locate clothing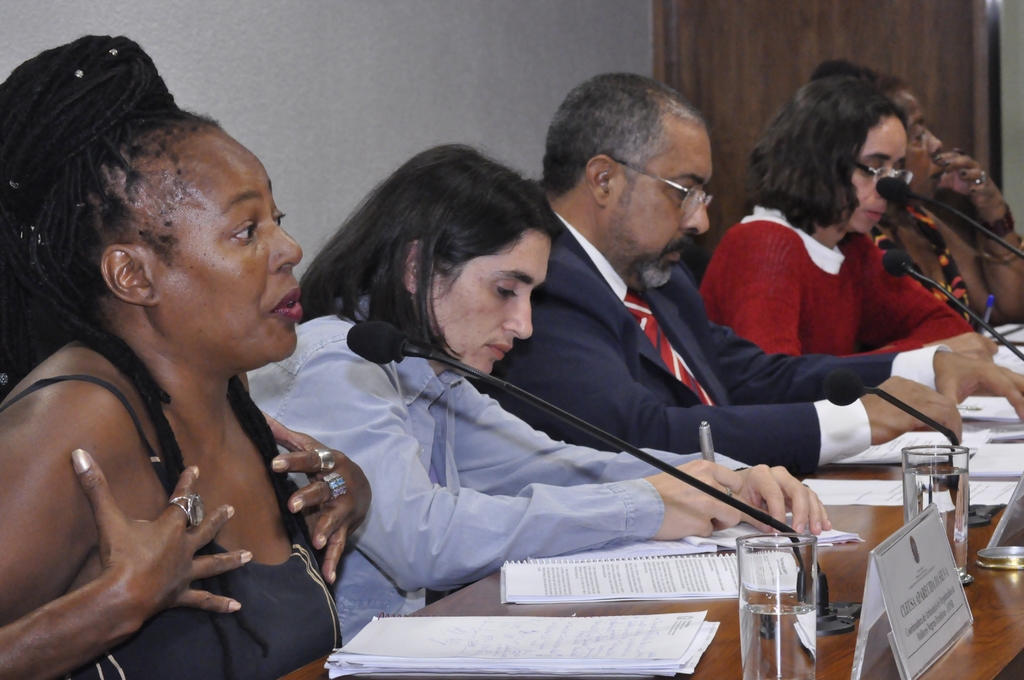
<box>465,198,901,496</box>
